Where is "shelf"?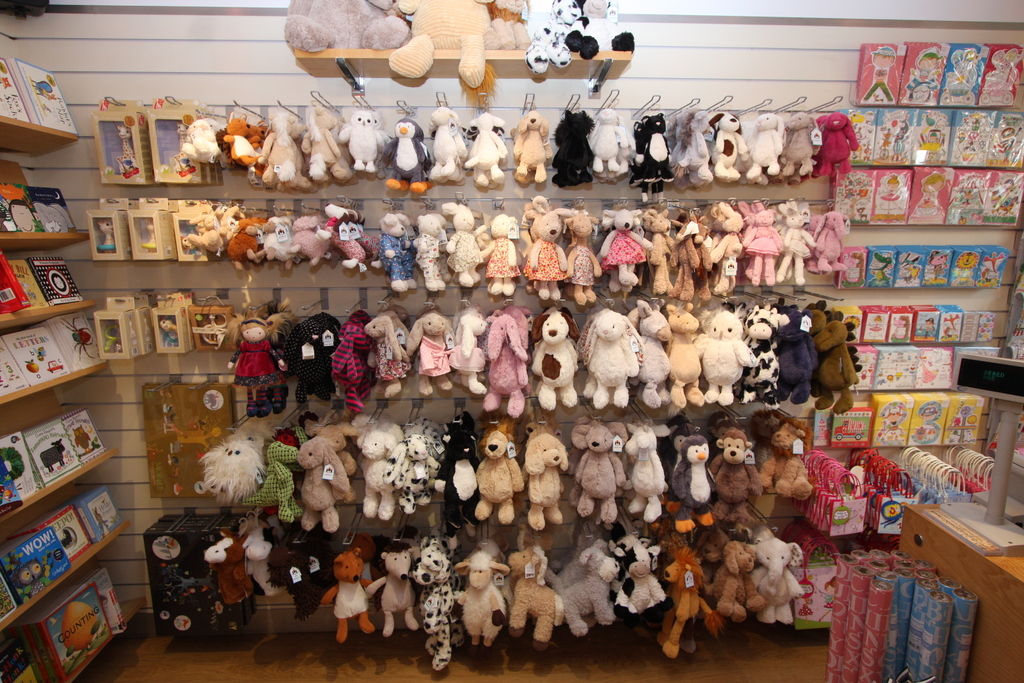
detection(0, 379, 121, 597).
